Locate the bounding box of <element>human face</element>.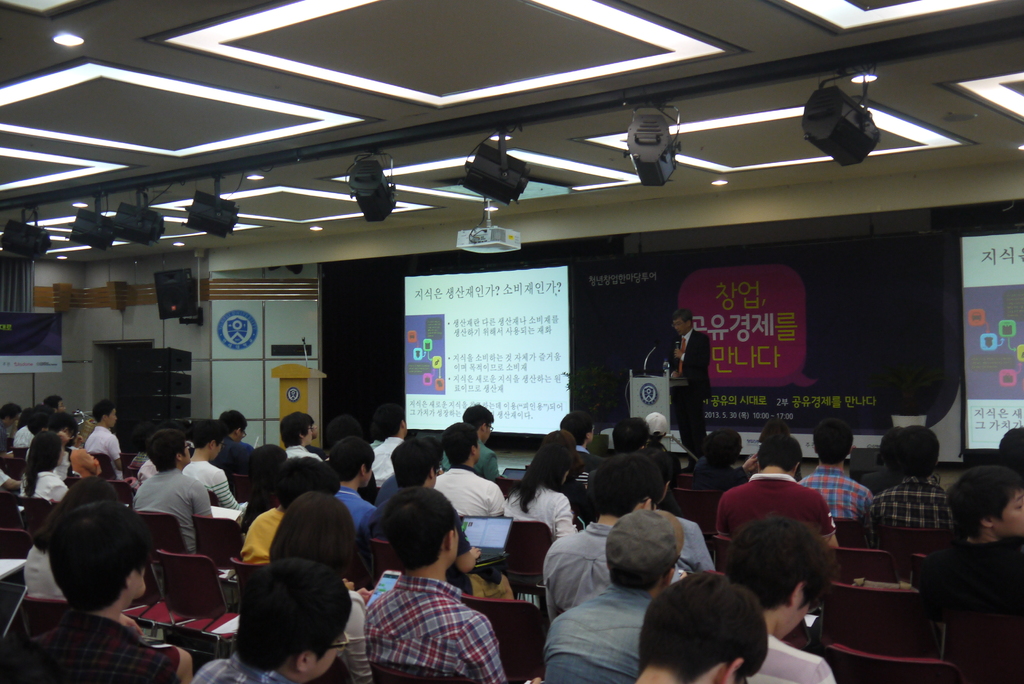
Bounding box: bbox(484, 419, 493, 437).
